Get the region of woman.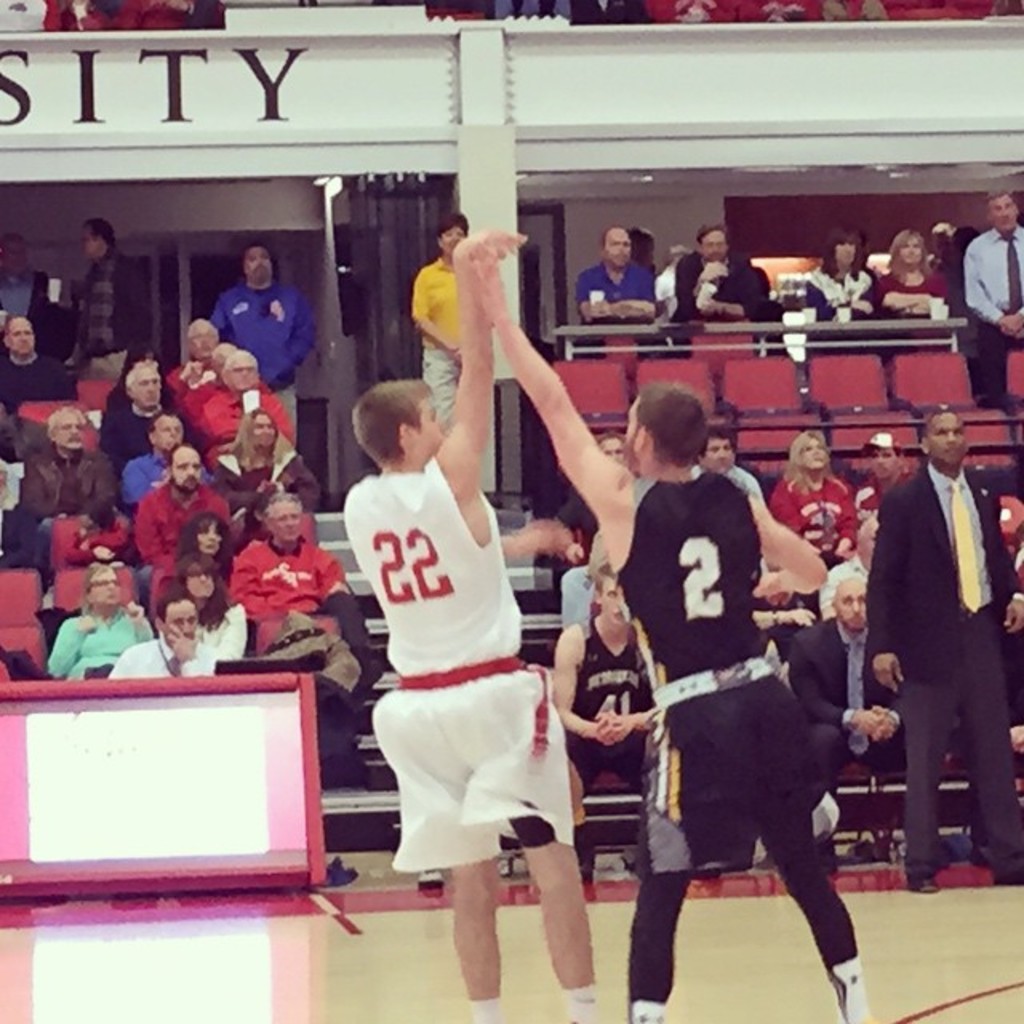
[154, 554, 229, 637].
